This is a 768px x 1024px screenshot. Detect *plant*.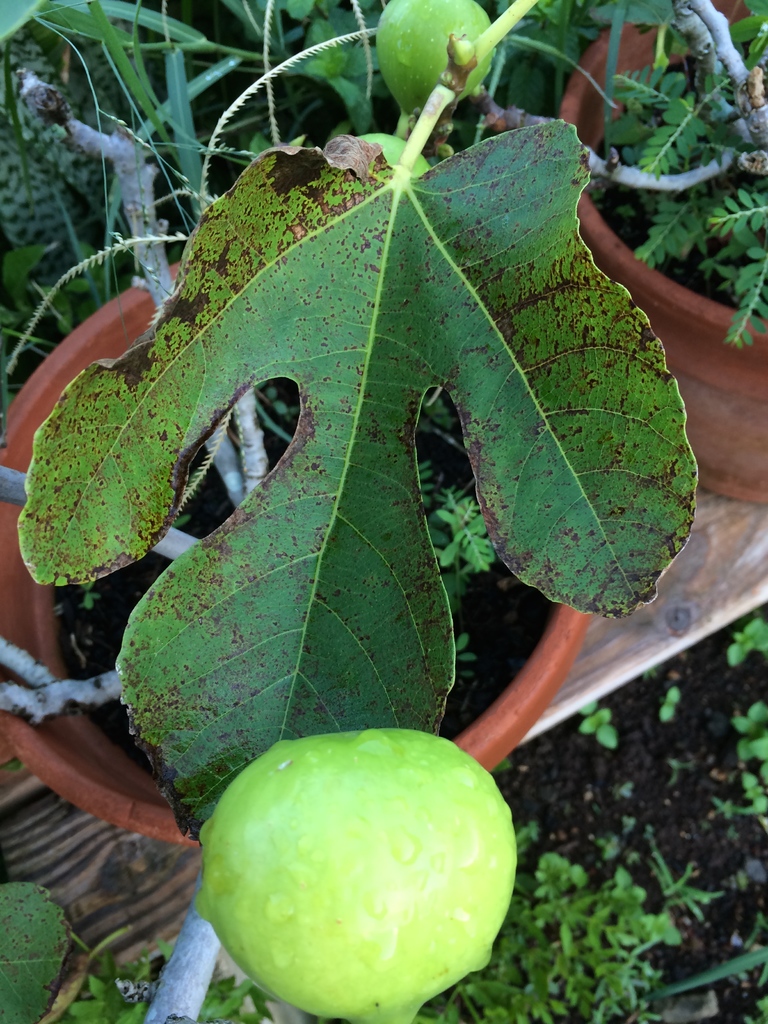
(left=726, top=619, right=767, bottom=662).
